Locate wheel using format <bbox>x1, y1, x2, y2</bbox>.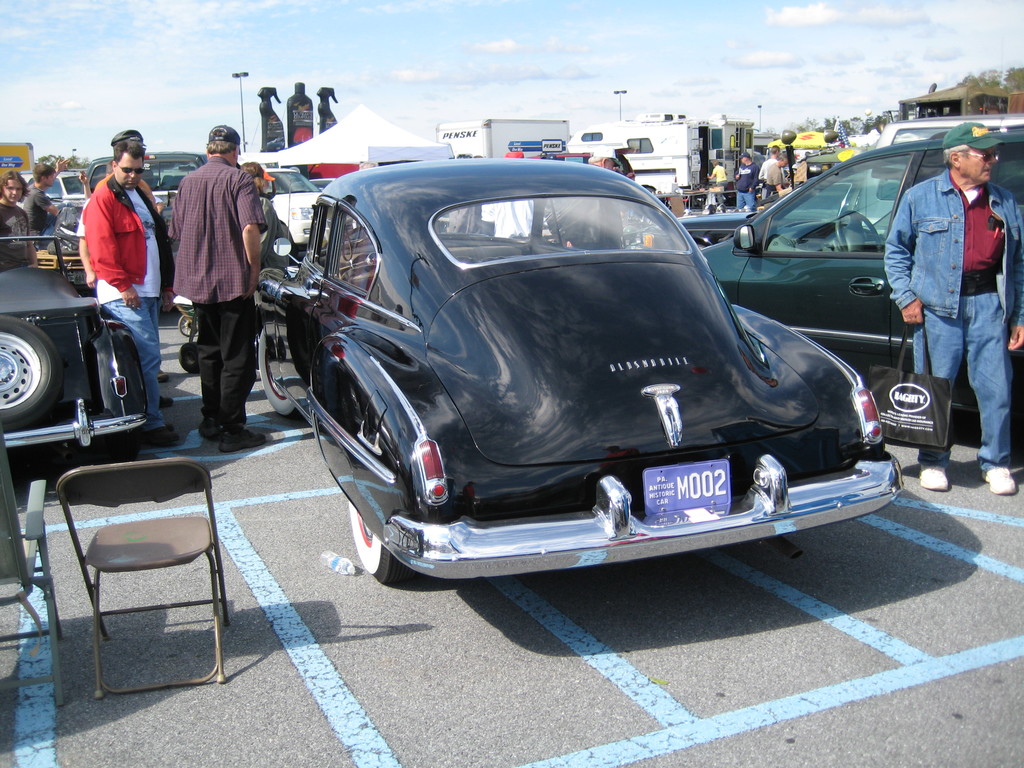
<bbox>179, 316, 196, 337</bbox>.
